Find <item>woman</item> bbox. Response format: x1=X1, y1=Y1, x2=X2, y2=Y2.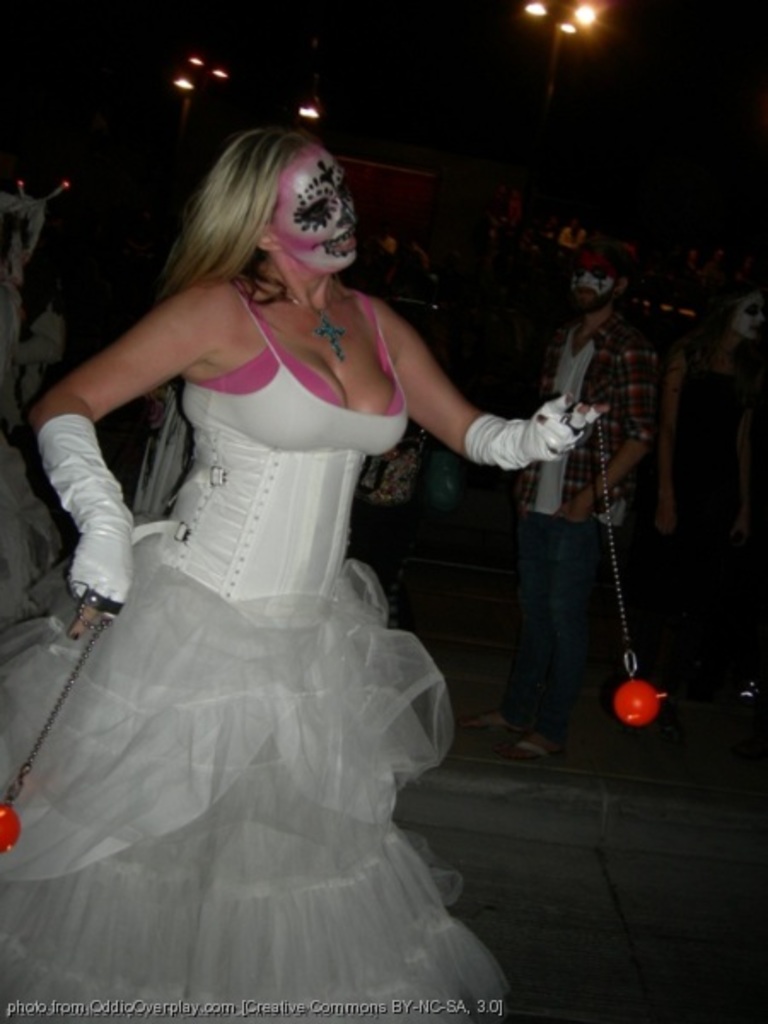
x1=15, y1=111, x2=553, y2=939.
